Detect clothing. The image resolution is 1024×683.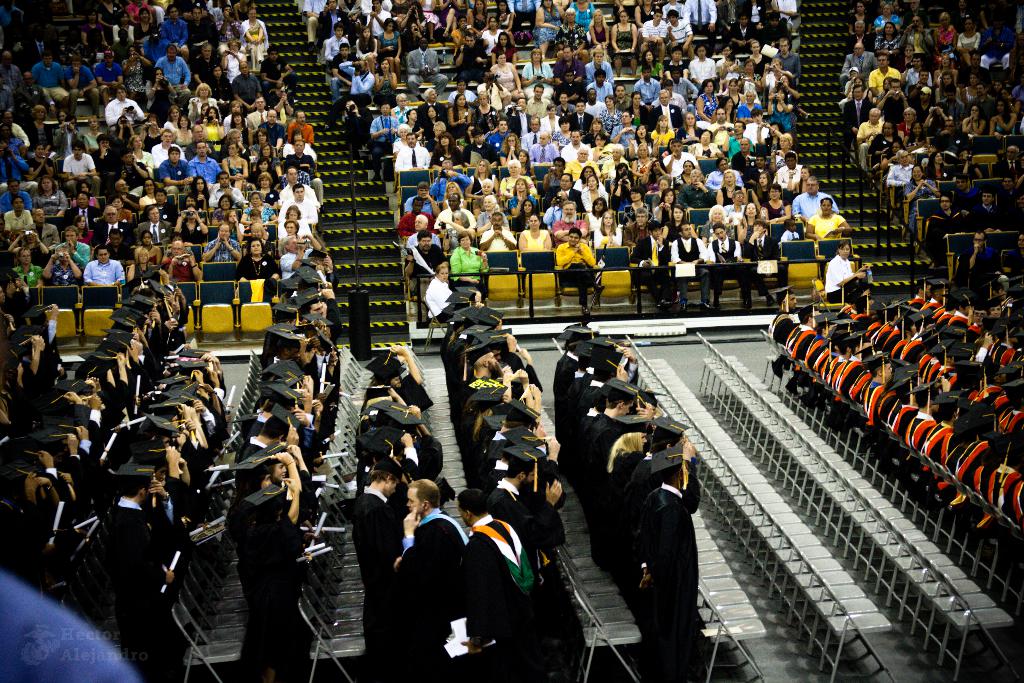
104, 487, 170, 649.
